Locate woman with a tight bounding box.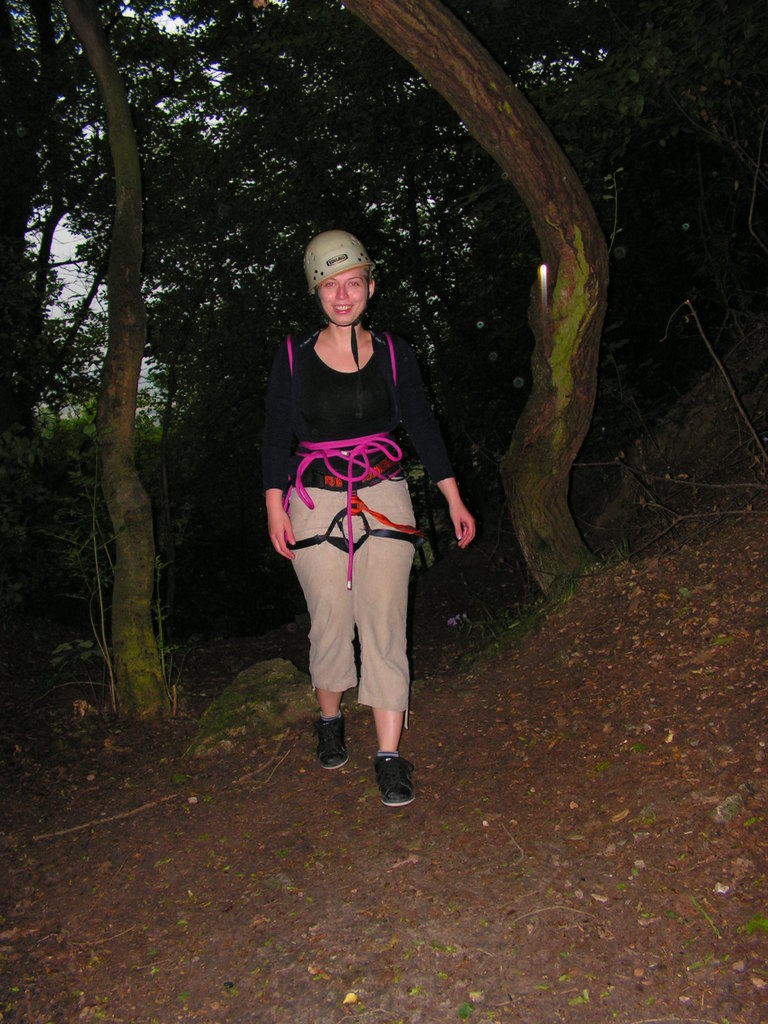
x1=270, y1=211, x2=460, y2=817.
